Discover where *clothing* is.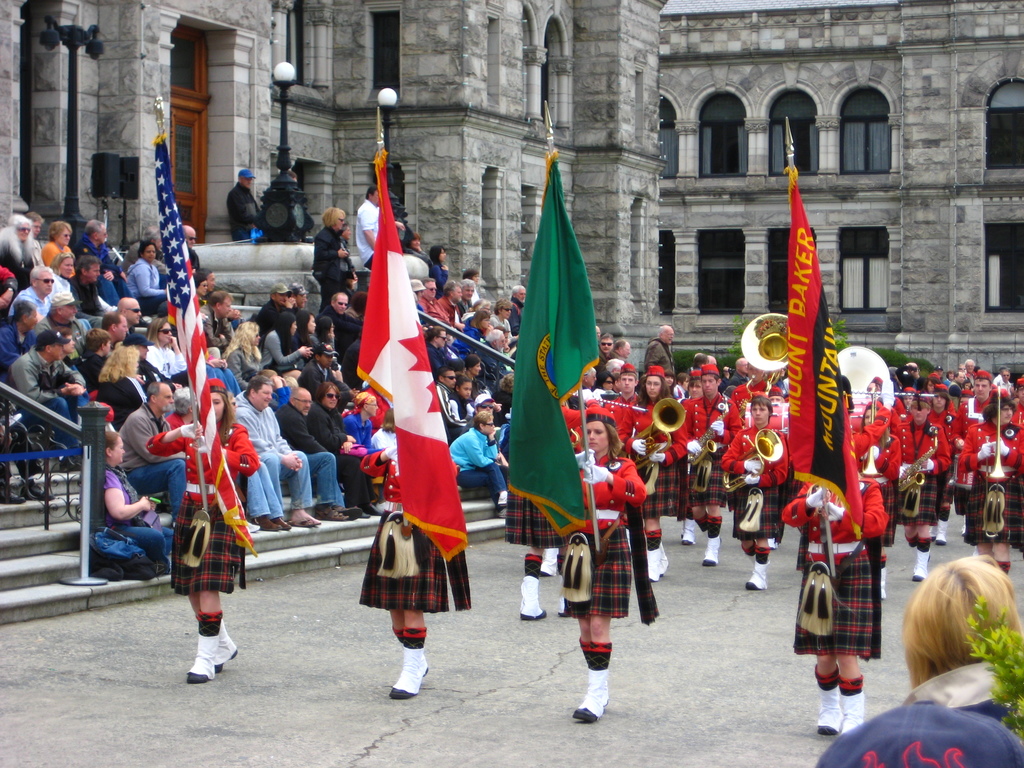
Discovered at 454 300 474 327.
